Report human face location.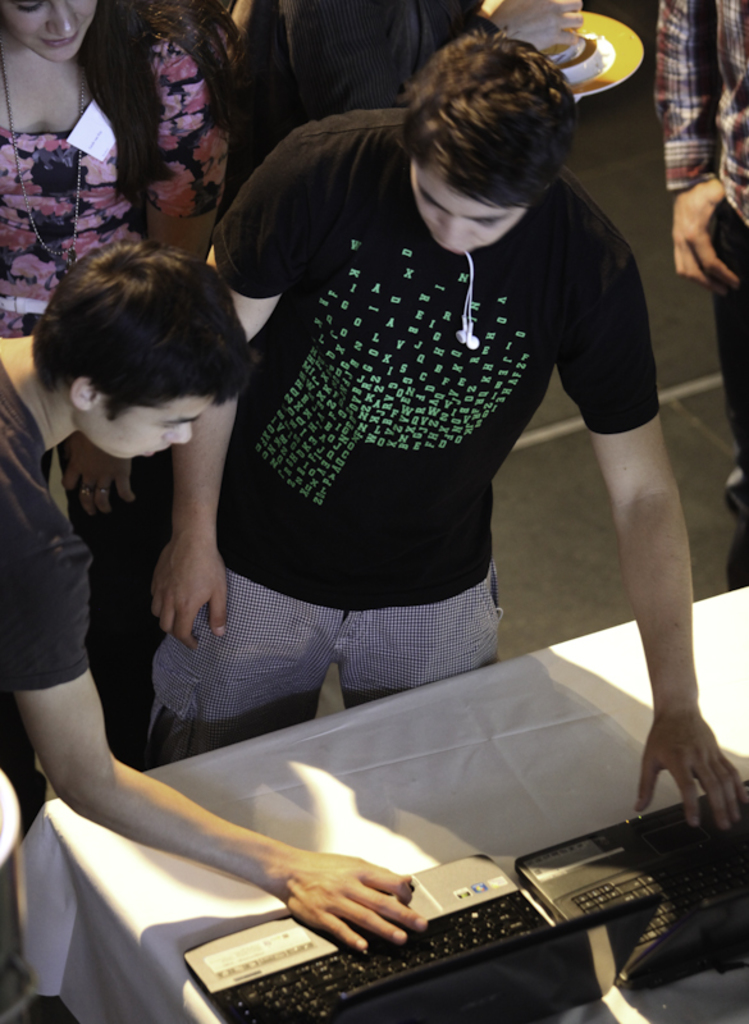
Report: <region>407, 160, 524, 252</region>.
